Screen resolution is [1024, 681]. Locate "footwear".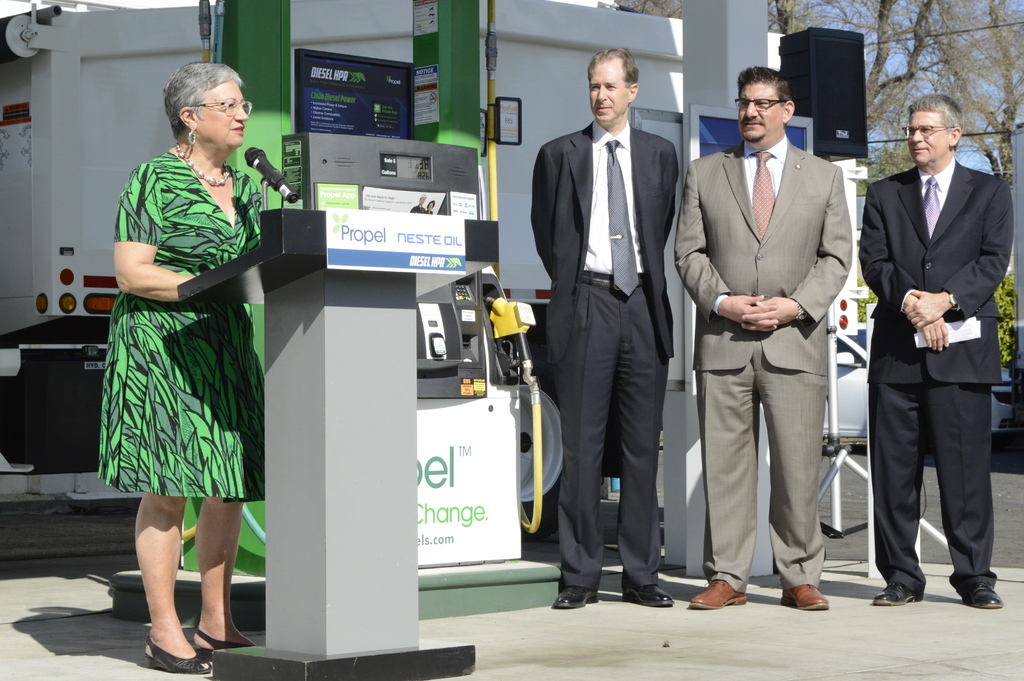
<region>194, 622, 253, 660</region>.
